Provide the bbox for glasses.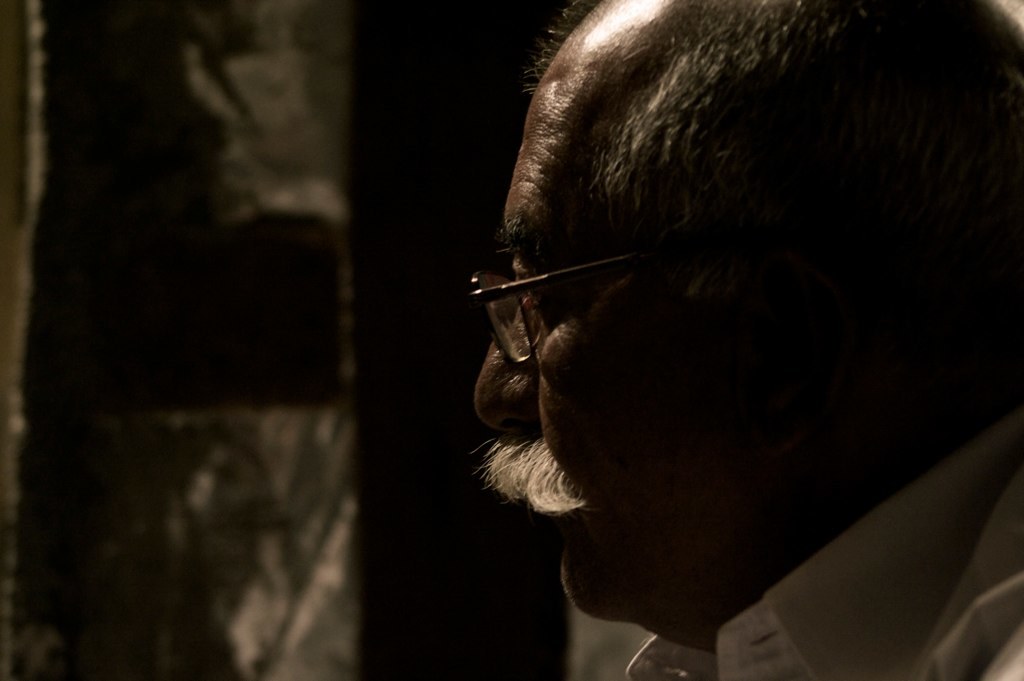
select_region(463, 249, 653, 377).
